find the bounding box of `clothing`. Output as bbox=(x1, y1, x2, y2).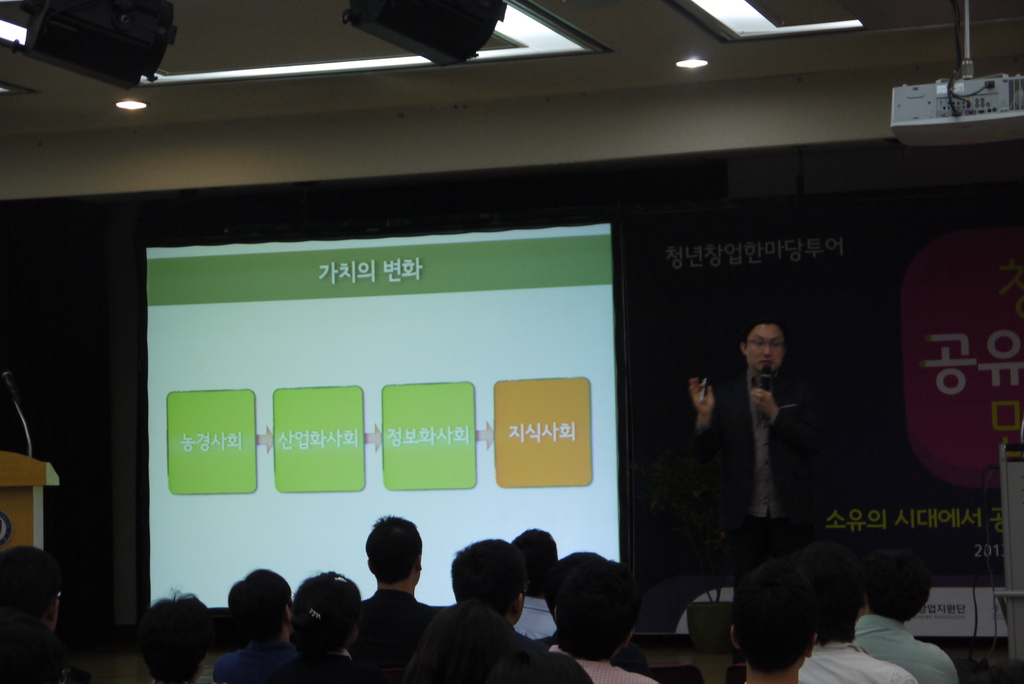
bbox=(340, 590, 424, 683).
